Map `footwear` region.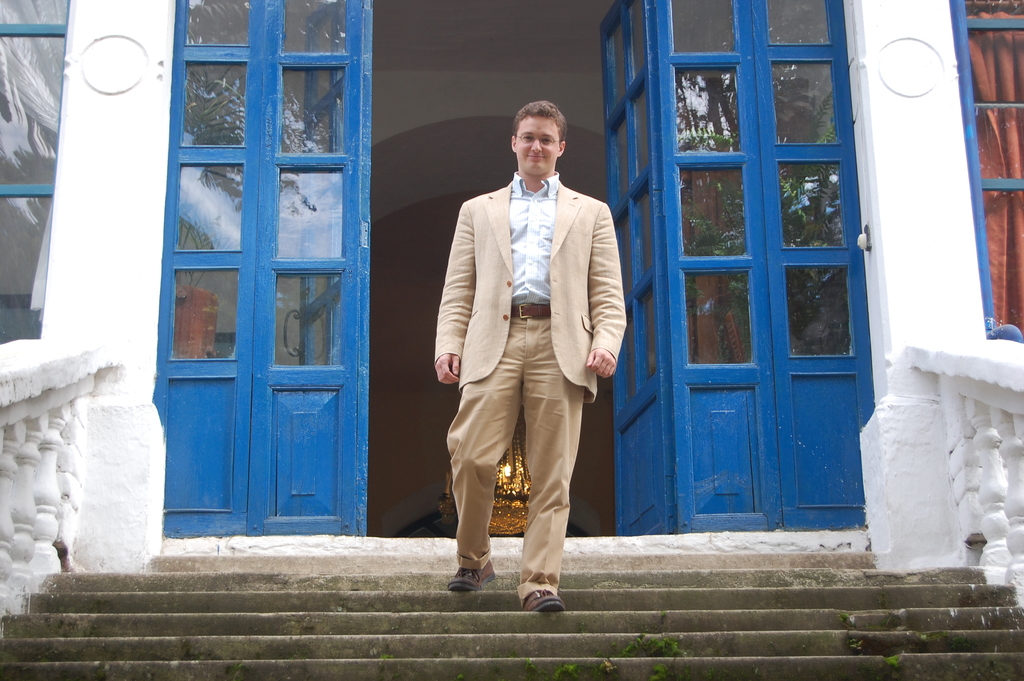
Mapped to [521,585,566,614].
